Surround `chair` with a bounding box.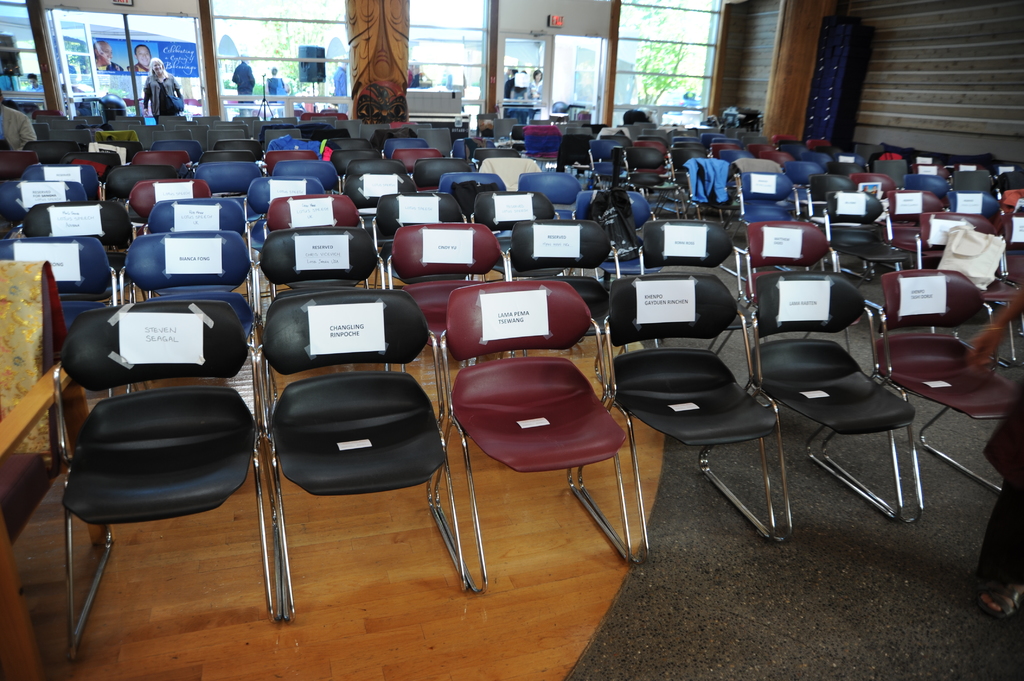
<bbox>325, 136, 369, 151</bbox>.
